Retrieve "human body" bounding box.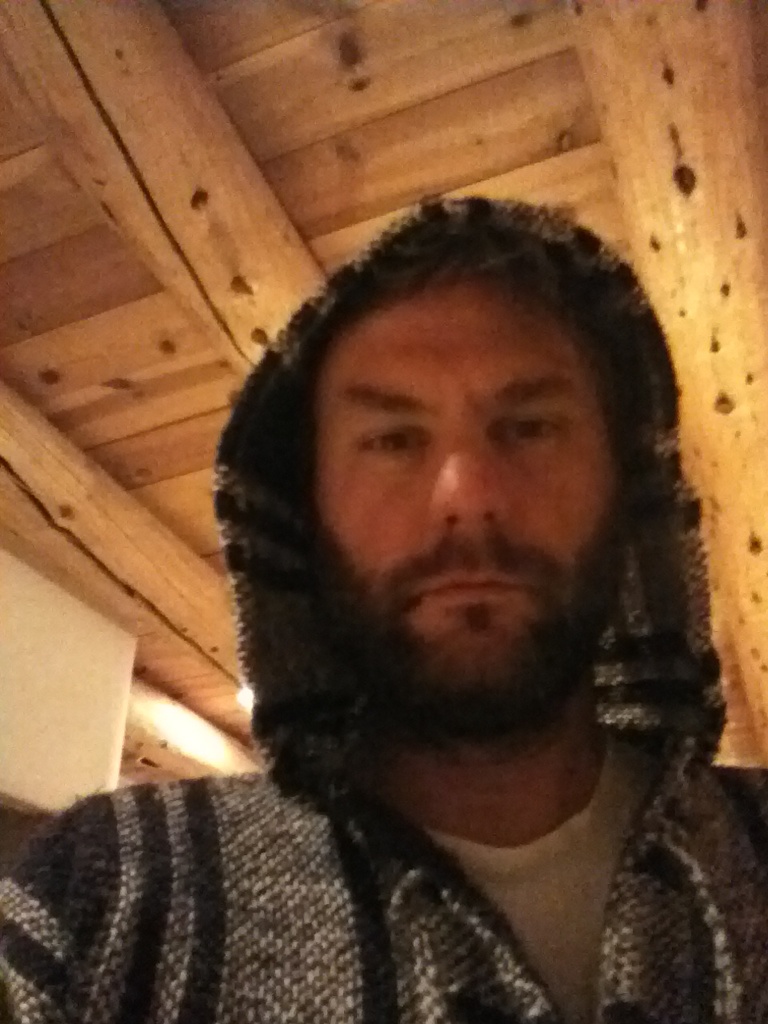
Bounding box: left=23, top=261, right=746, bottom=1023.
